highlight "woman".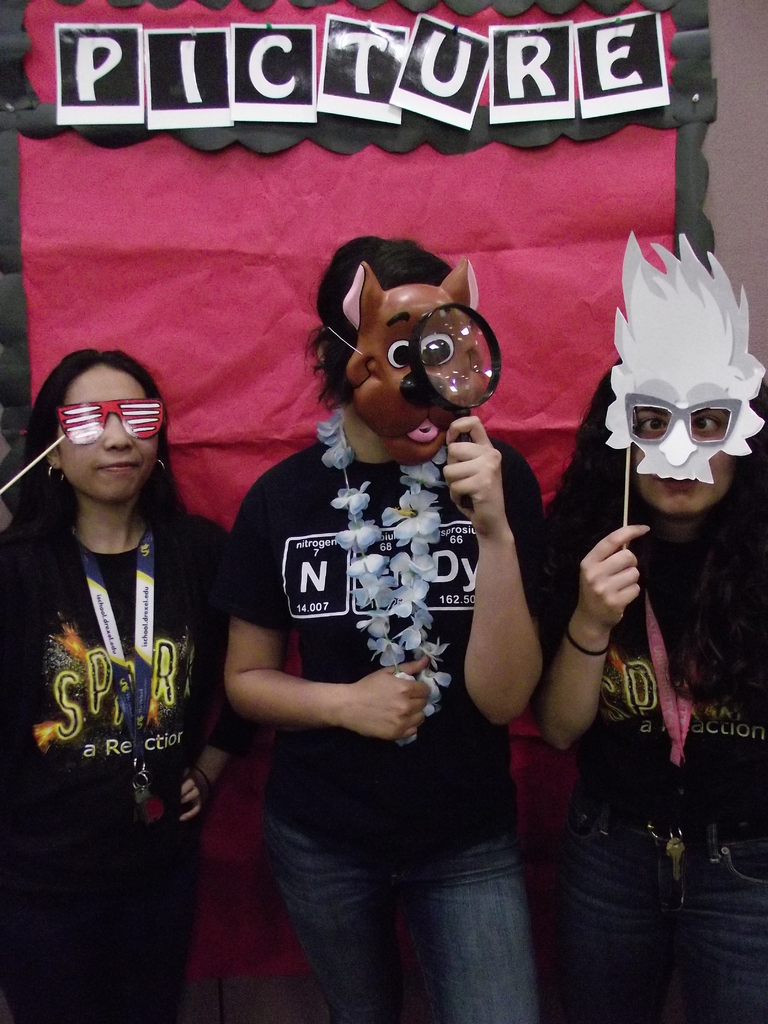
Highlighted region: select_region(193, 175, 589, 1001).
